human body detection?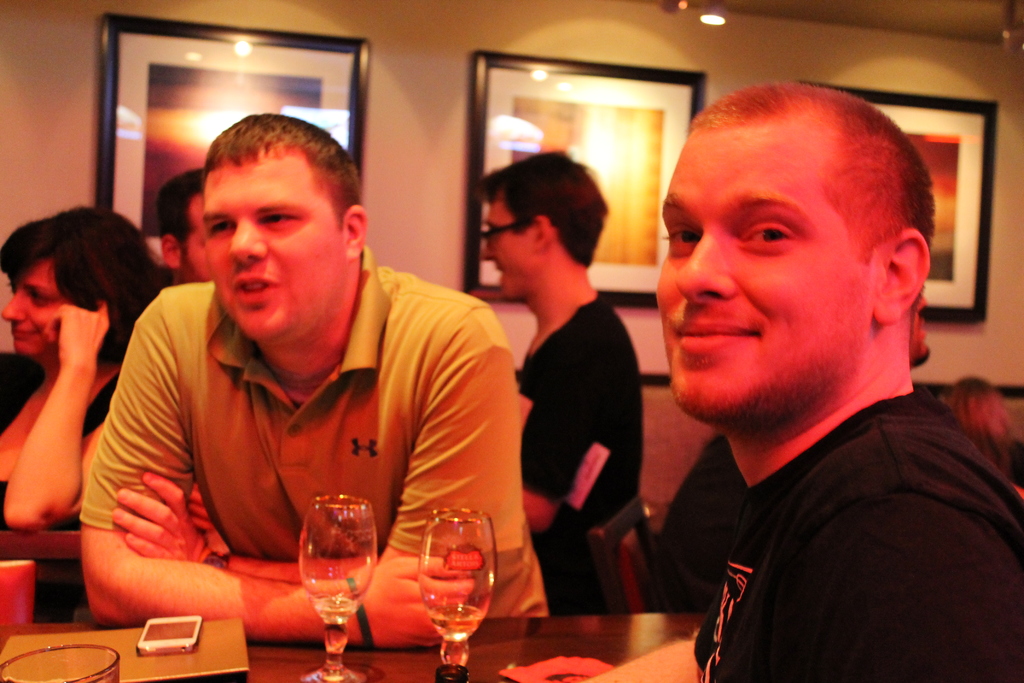
left=513, top=287, right=645, bottom=601
